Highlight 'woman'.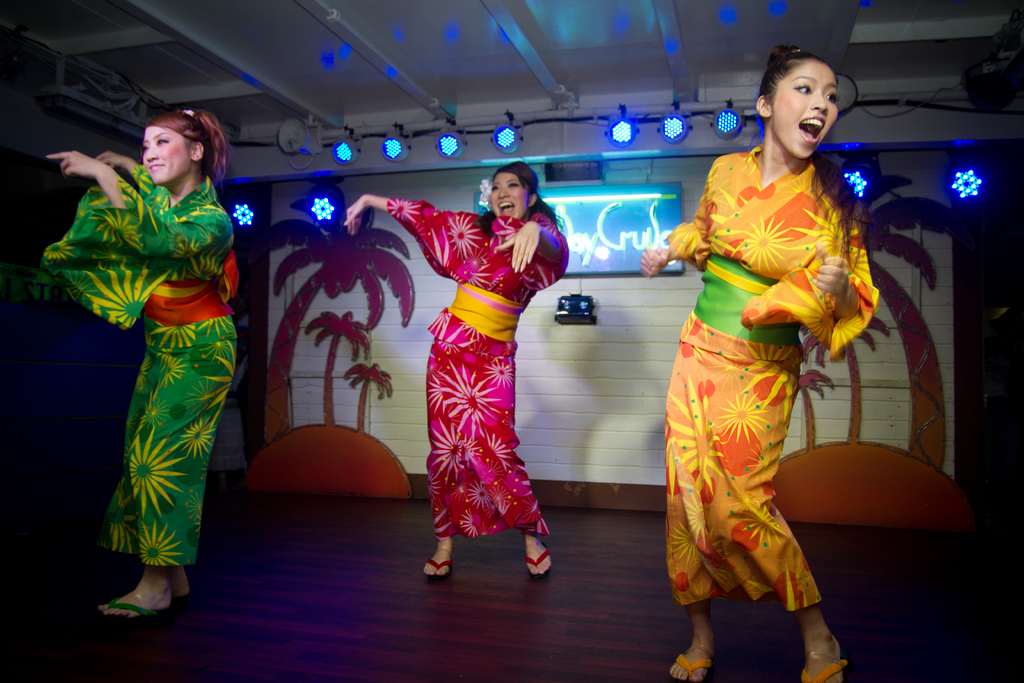
Highlighted region: [x1=406, y1=143, x2=563, y2=570].
